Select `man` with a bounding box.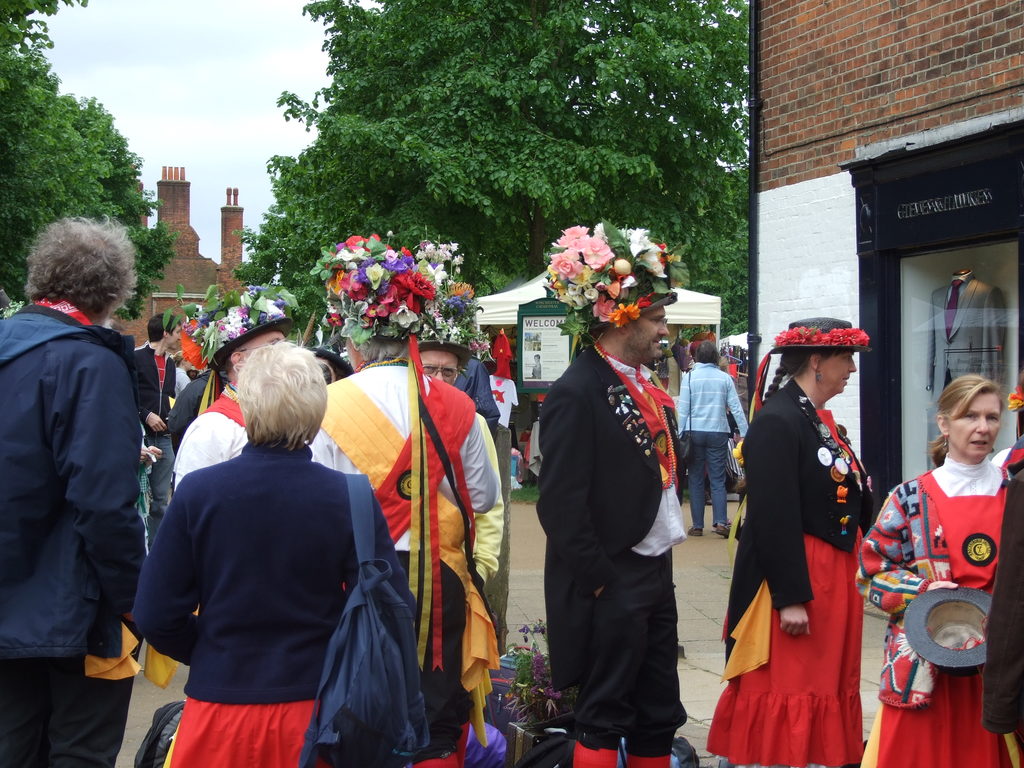
[x1=173, y1=286, x2=289, y2=491].
